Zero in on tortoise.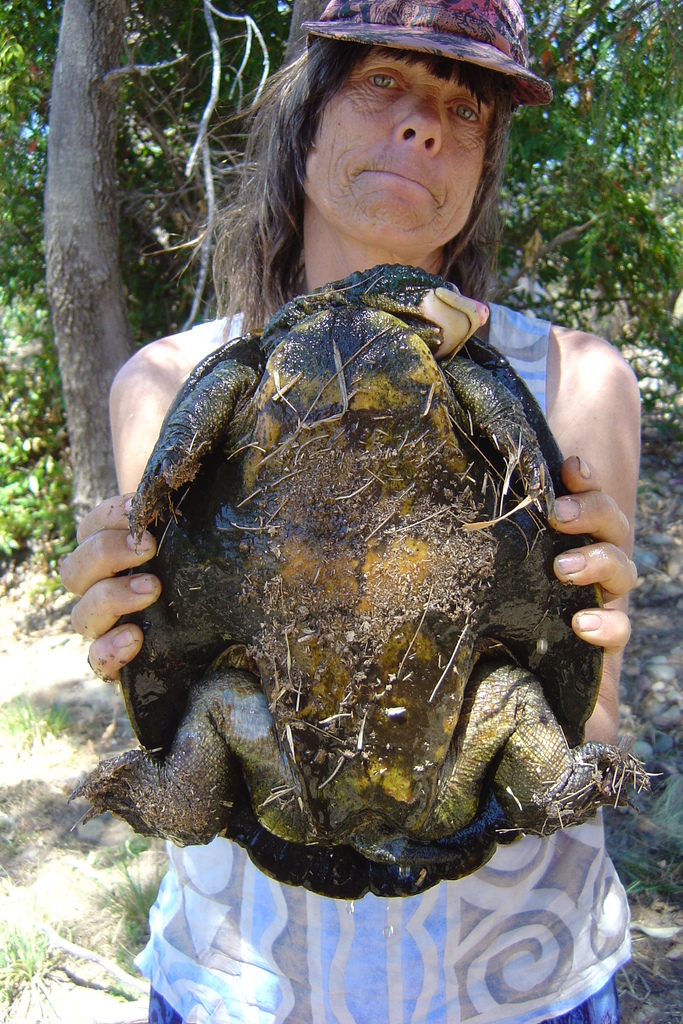
Zeroed in: x1=63, y1=262, x2=657, y2=908.
